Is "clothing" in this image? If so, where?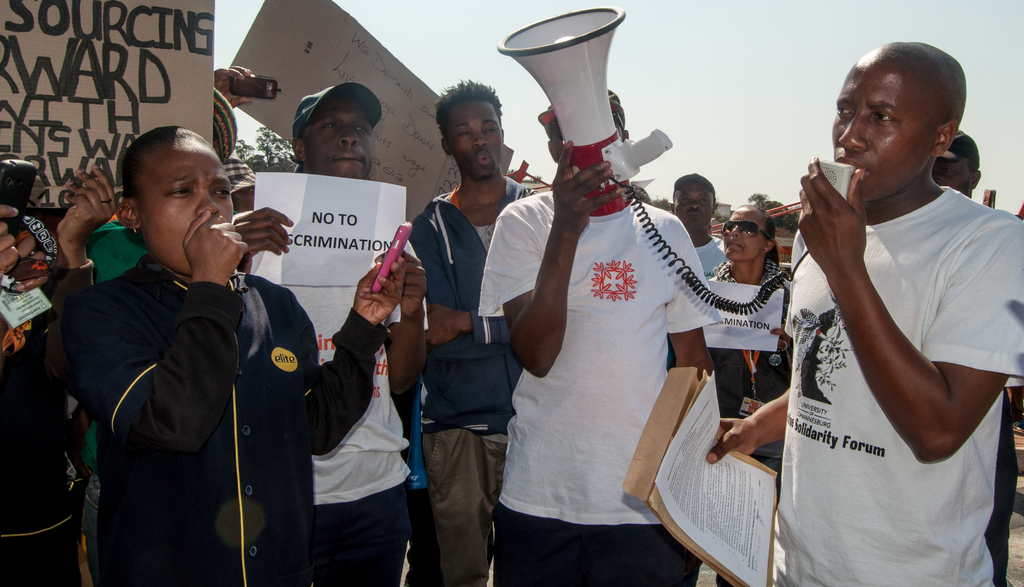
Yes, at pyautogui.locateOnScreen(0, 260, 108, 586).
